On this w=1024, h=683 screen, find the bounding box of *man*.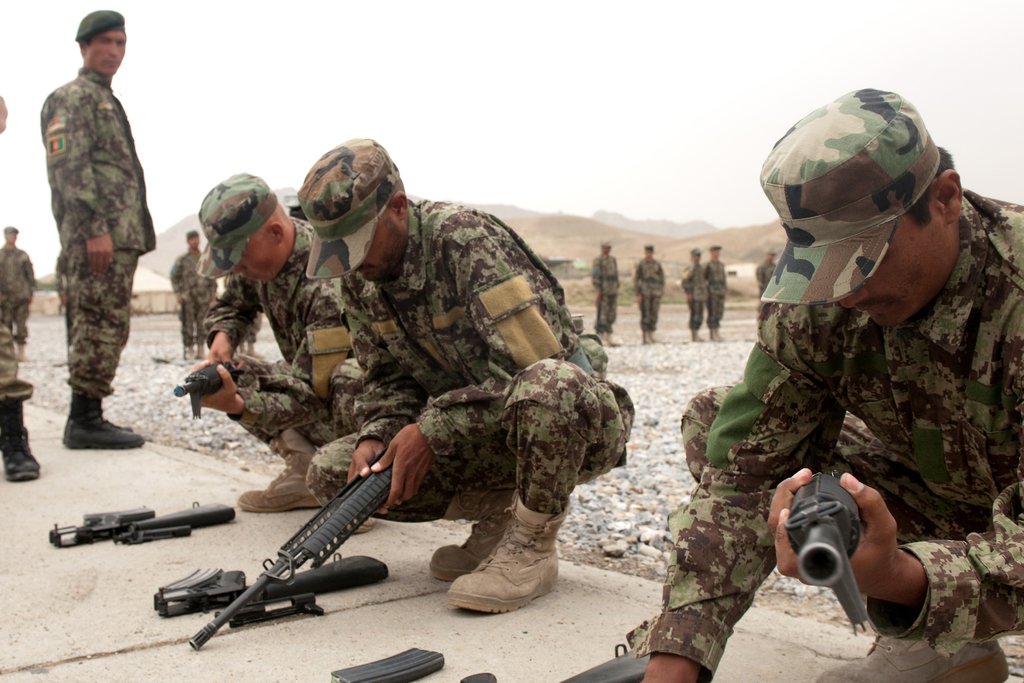
Bounding box: region(680, 244, 712, 340).
